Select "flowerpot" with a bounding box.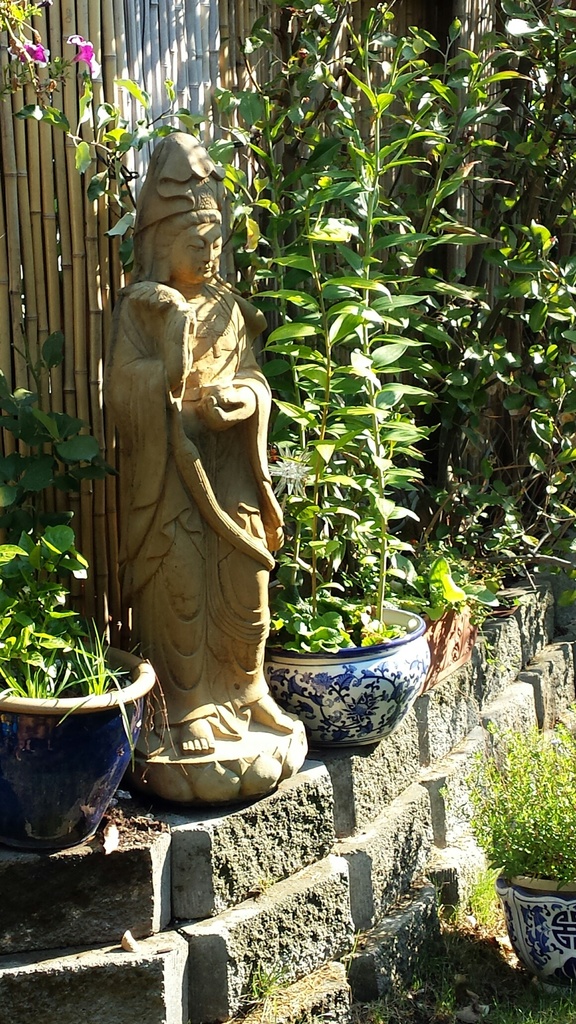
(488,879,575,986).
